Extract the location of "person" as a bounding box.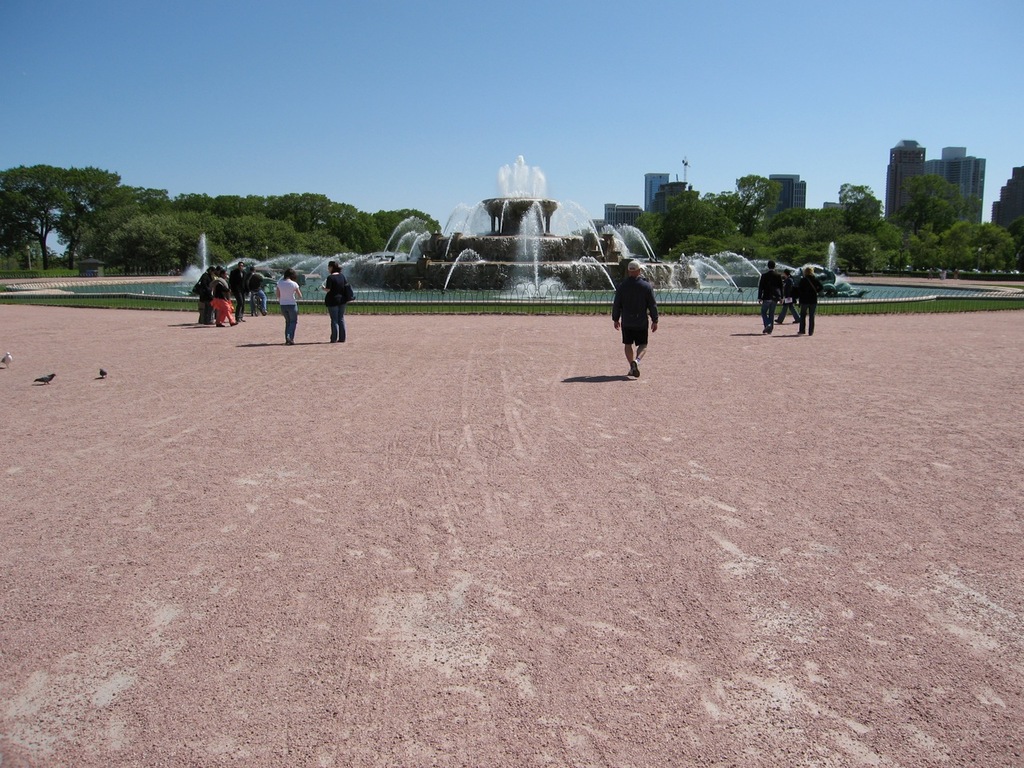
[left=792, top=262, right=812, bottom=326].
